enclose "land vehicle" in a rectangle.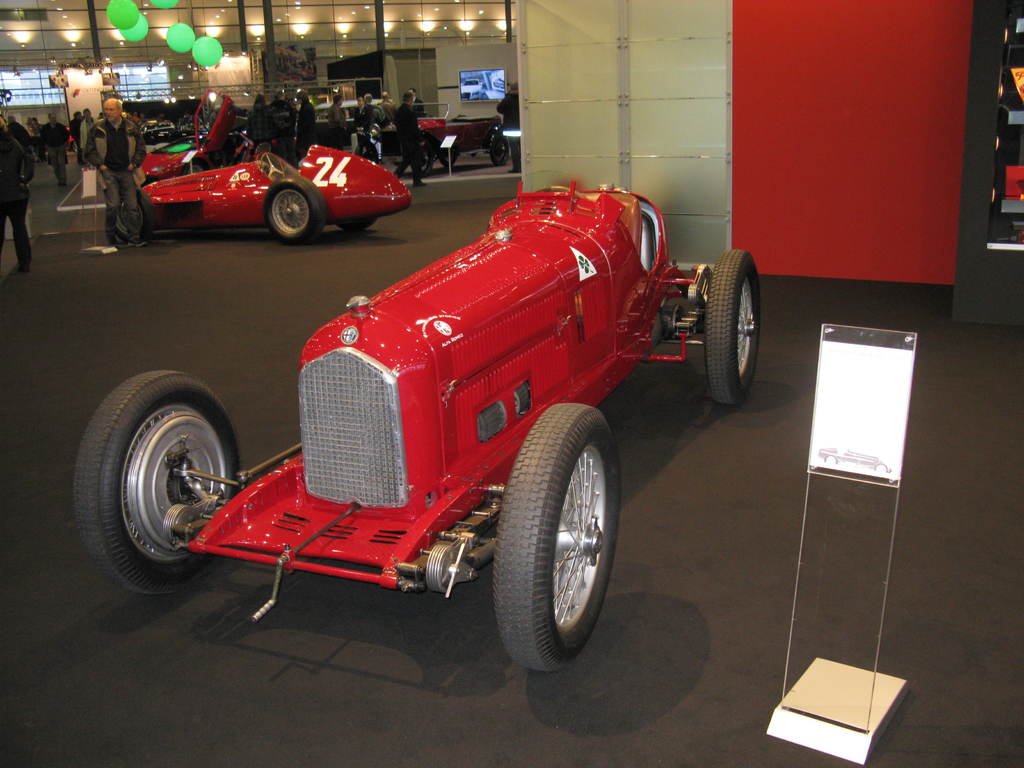
bbox=(120, 143, 411, 239).
